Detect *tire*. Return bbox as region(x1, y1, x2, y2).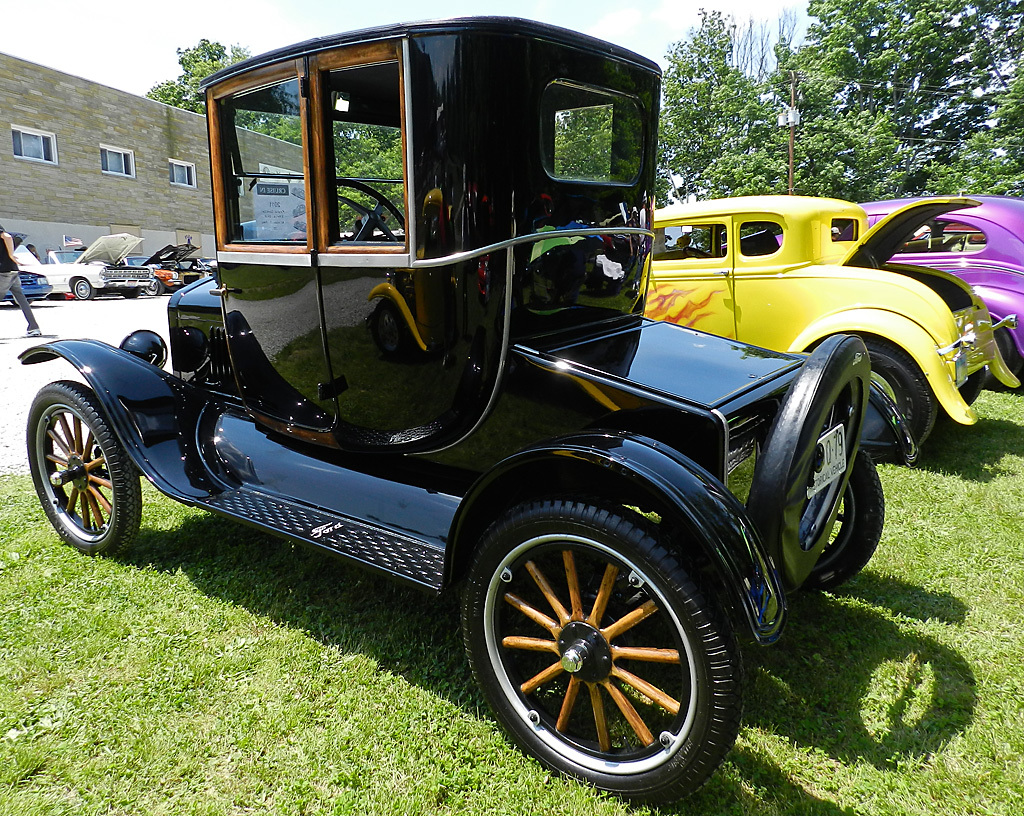
region(72, 276, 99, 298).
